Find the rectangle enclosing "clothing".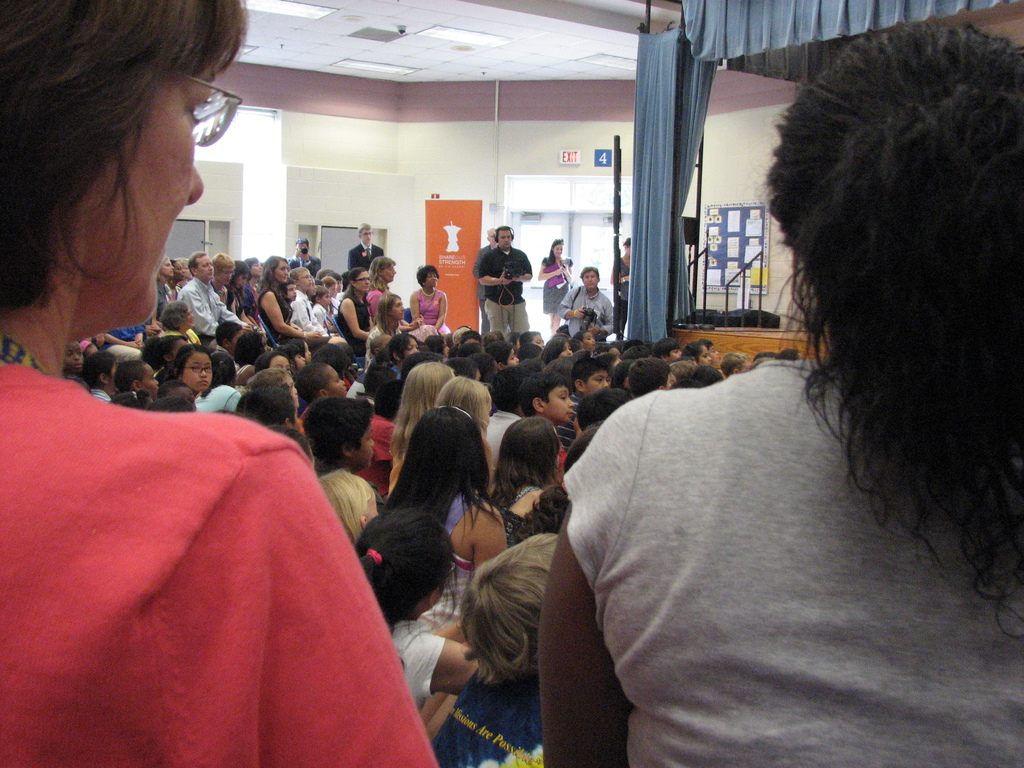
x1=561 y1=355 x2=1023 y2=767.
